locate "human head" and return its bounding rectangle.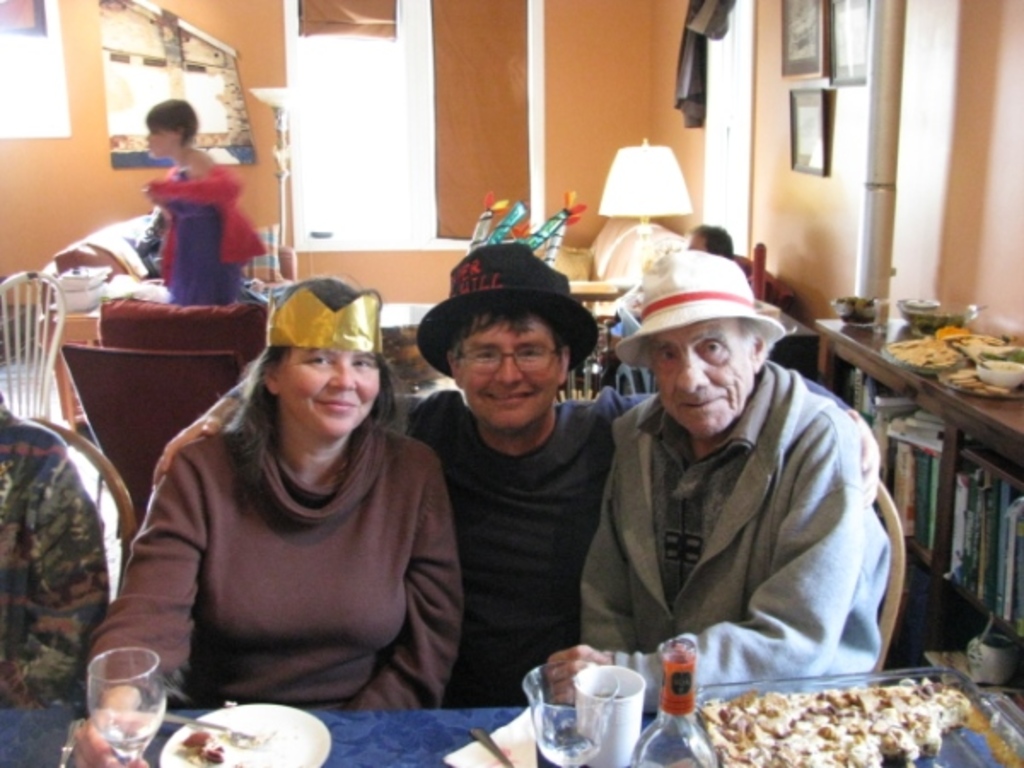
<box>444,258,572,433</box>.
